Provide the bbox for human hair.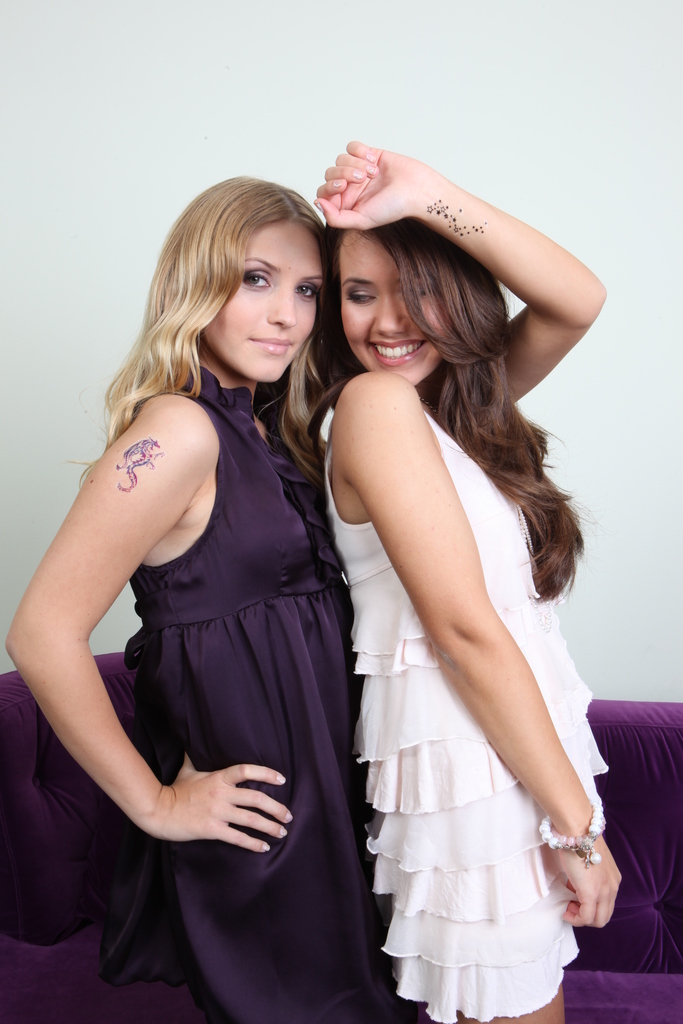
113/165/336/504.
